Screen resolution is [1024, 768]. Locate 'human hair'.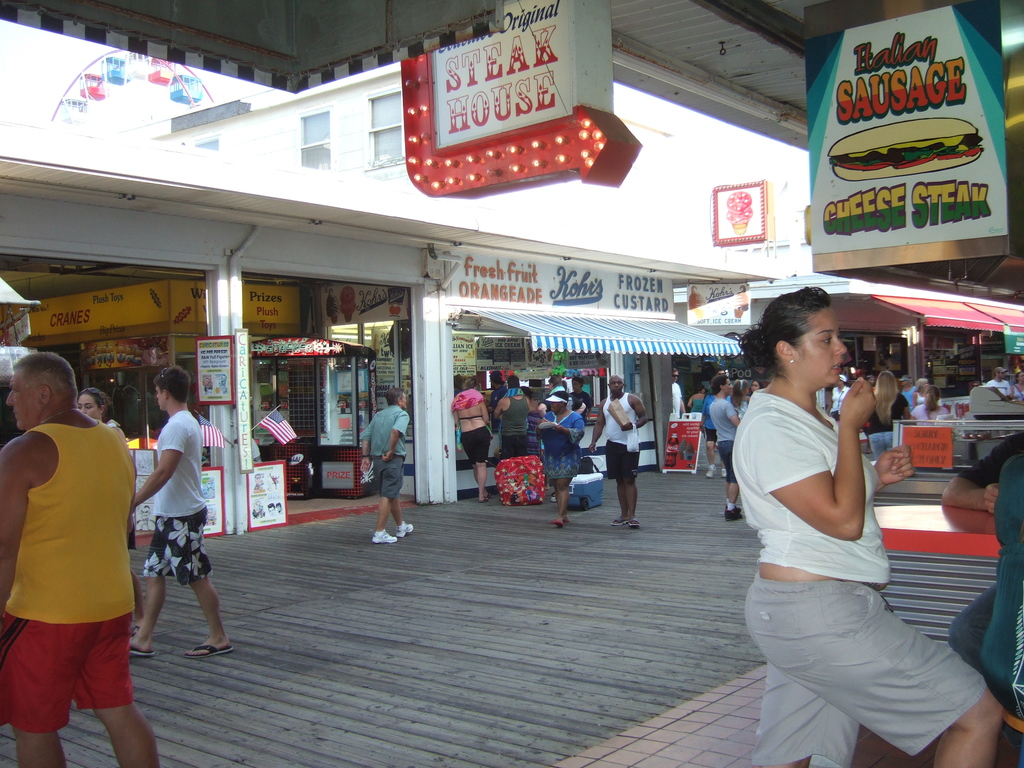
BBox(554, 390, 567, 401).
